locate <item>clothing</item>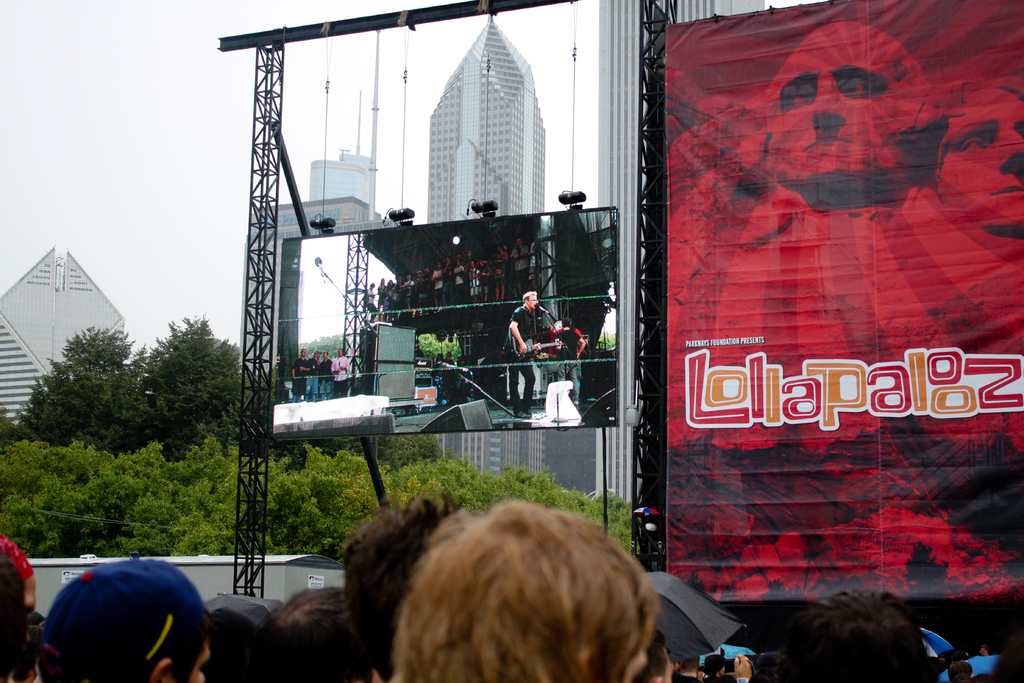
pyautogui.locateOnScreen(543, 322, 582, 403)
